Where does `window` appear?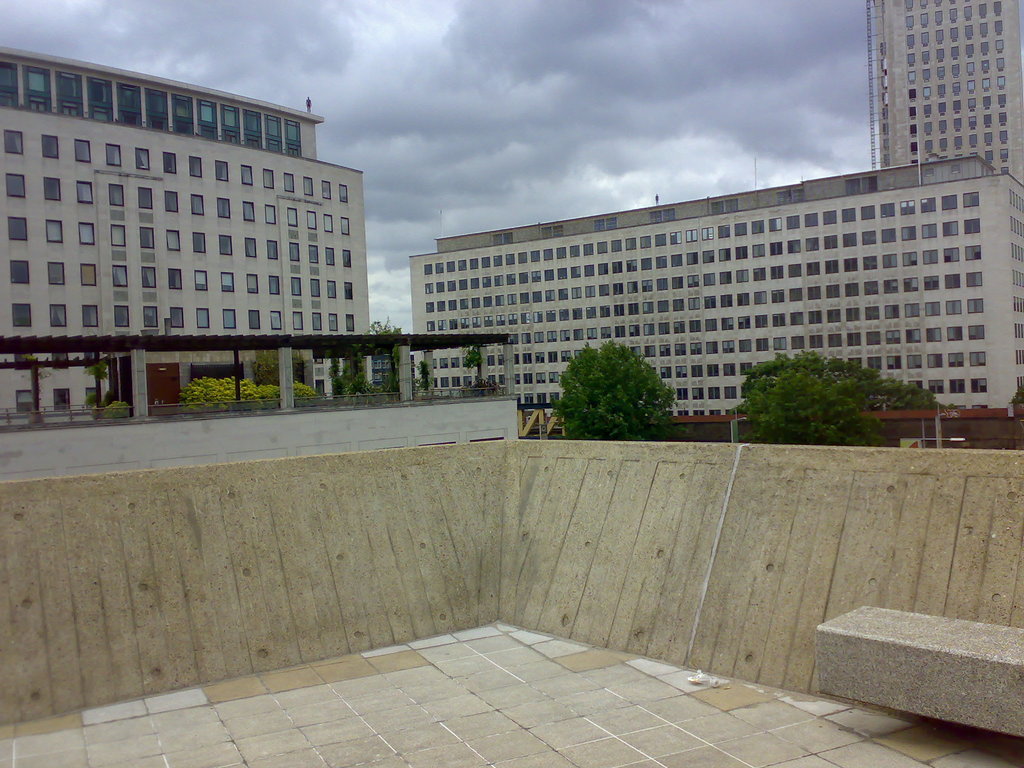
Appears at detection(340, 216, 353, 232).
